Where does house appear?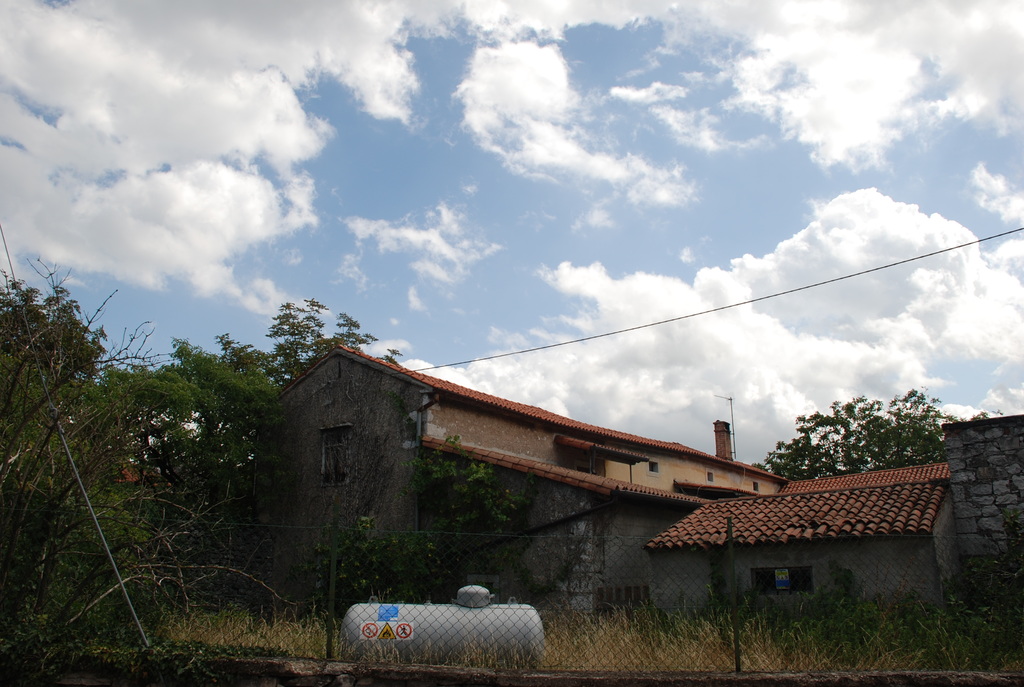
Appears at <region>244, 344, 969, 620</region>.
